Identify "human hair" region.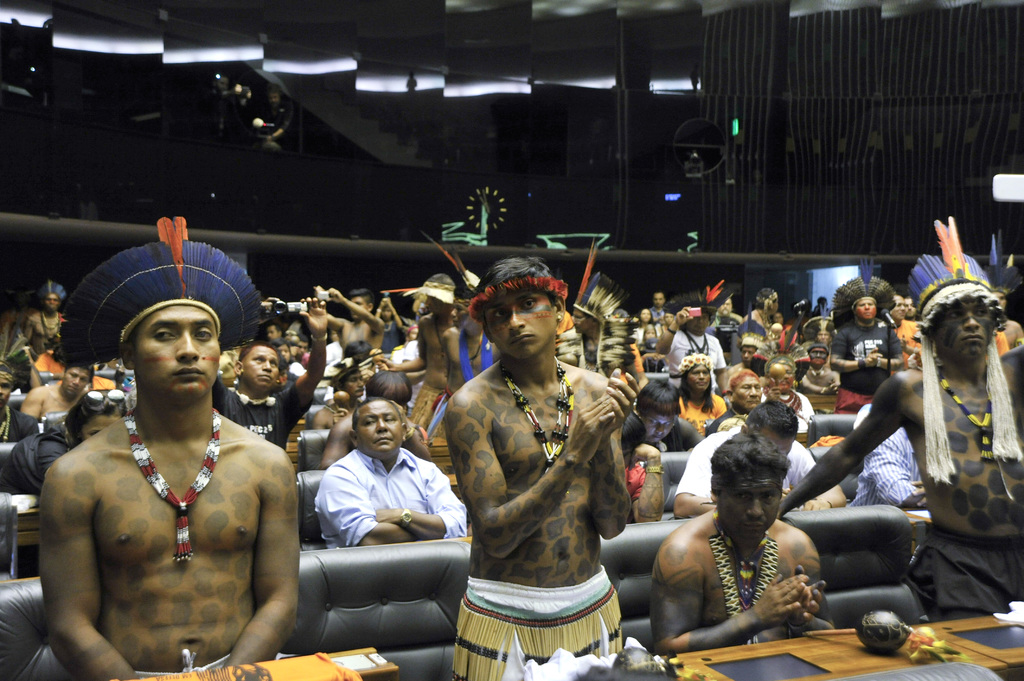
Region: Rect(736, 339, 757, 354).
